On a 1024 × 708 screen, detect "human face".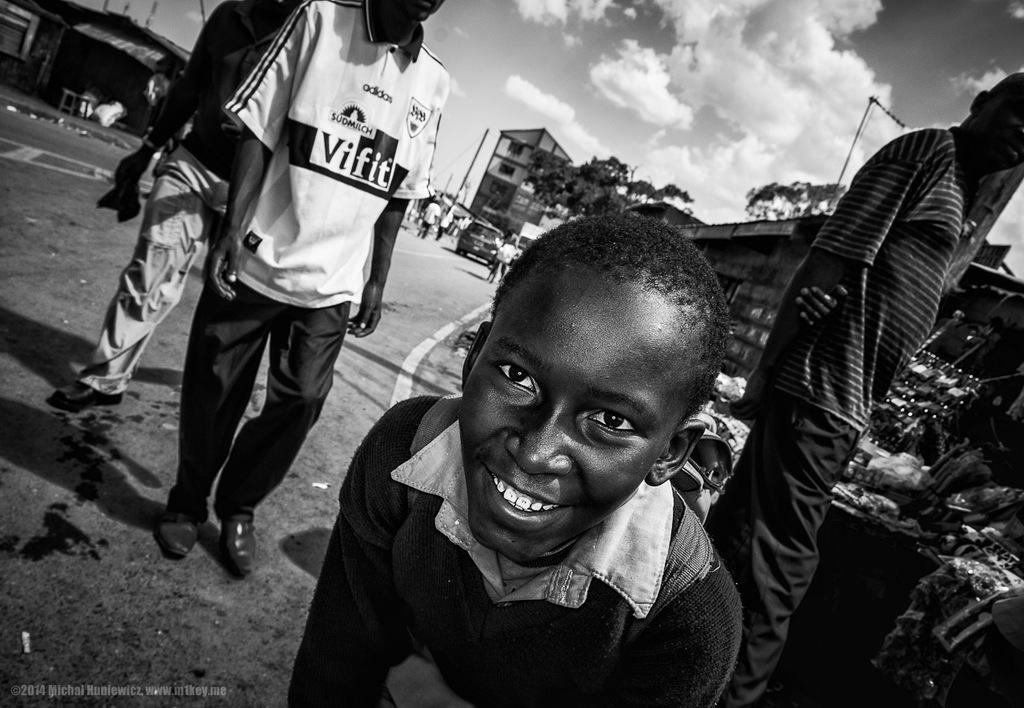
<box>983,89,1023,176</box>.
